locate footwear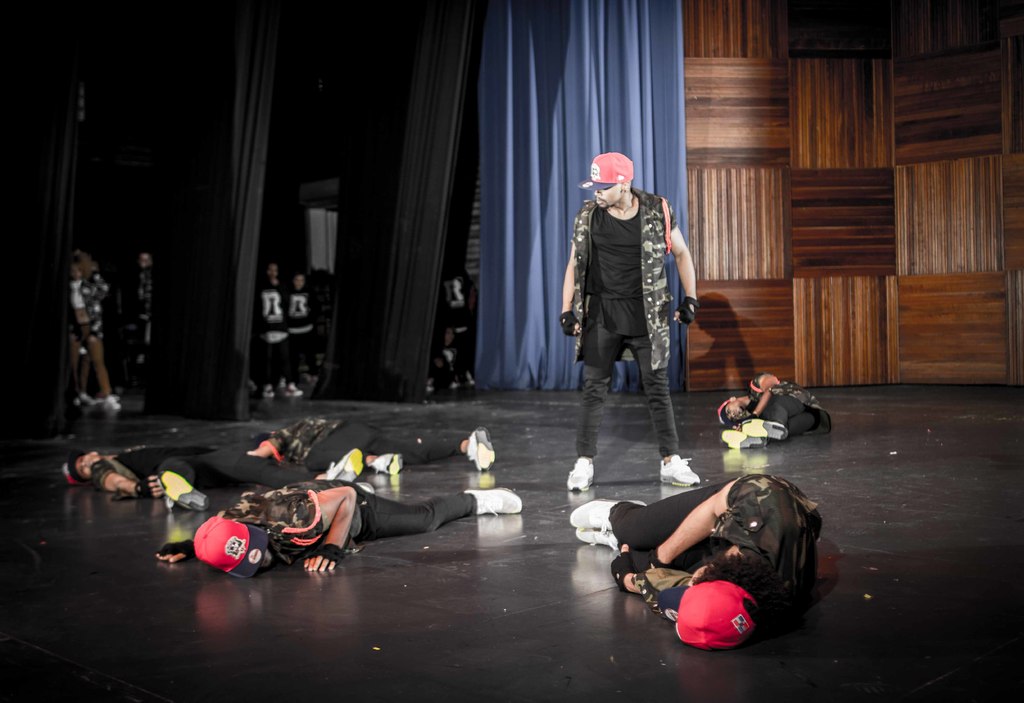
rect(370, 448, 403, 476)
